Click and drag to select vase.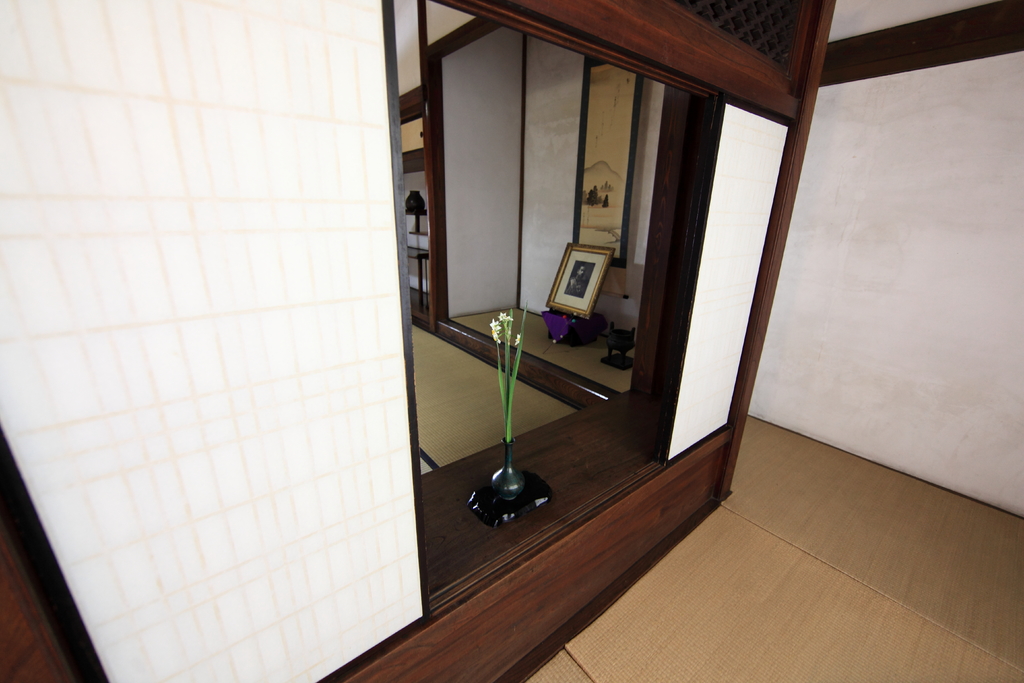
Selection: 489:432:525:501.
